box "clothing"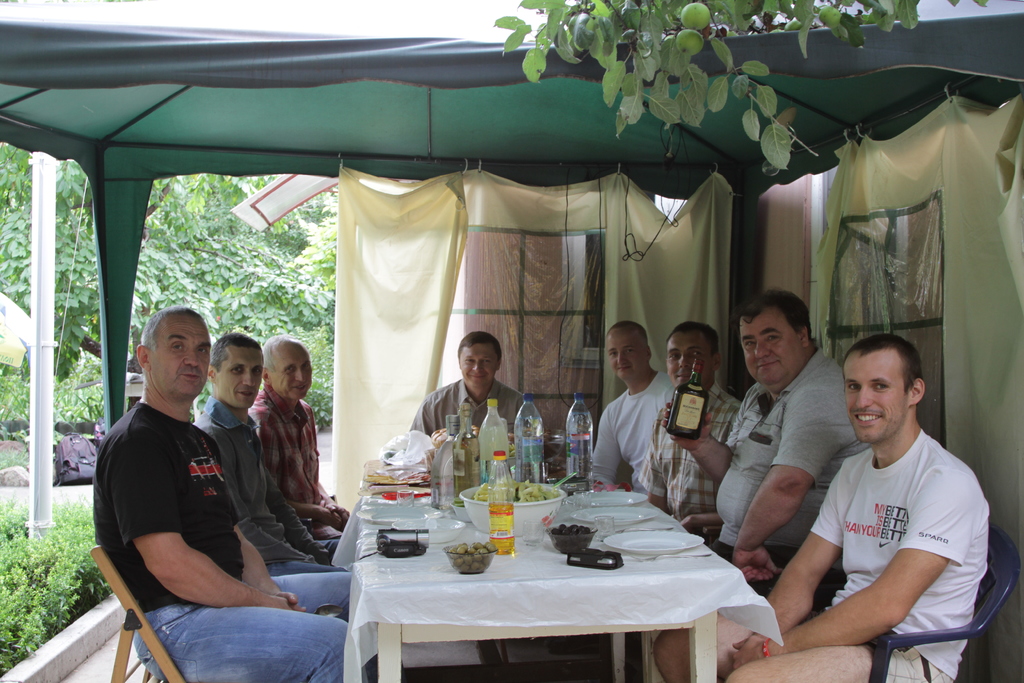
<region>585, 377, 686, 525</region>
